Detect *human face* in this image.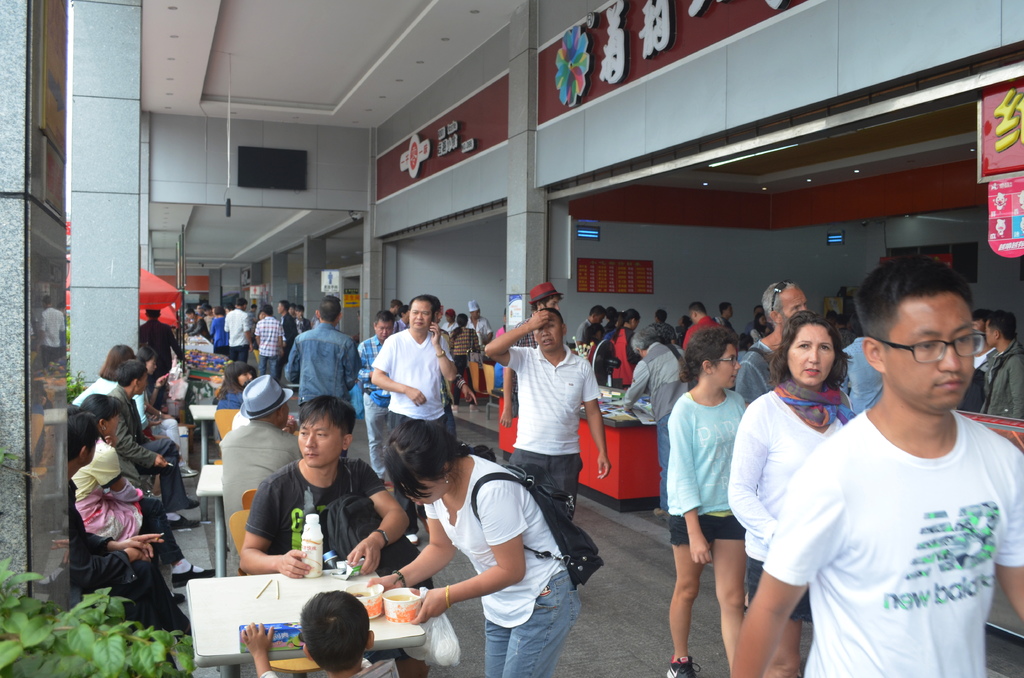
Detection: detection(143, 372, 151, 394).
